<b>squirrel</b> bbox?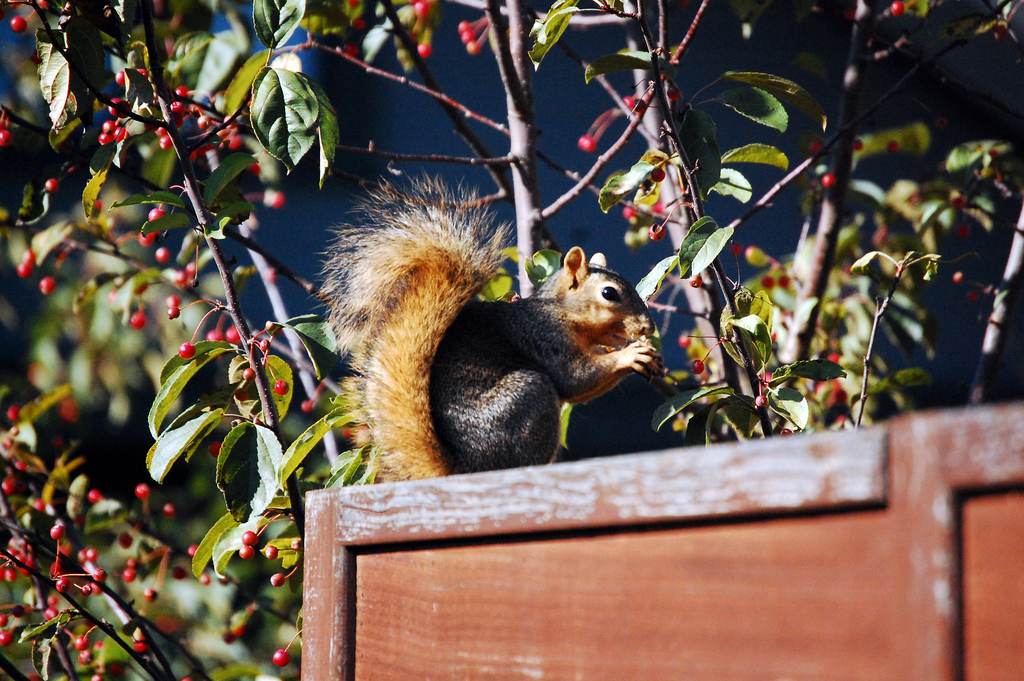
detection(291, 156, 669, 475)
